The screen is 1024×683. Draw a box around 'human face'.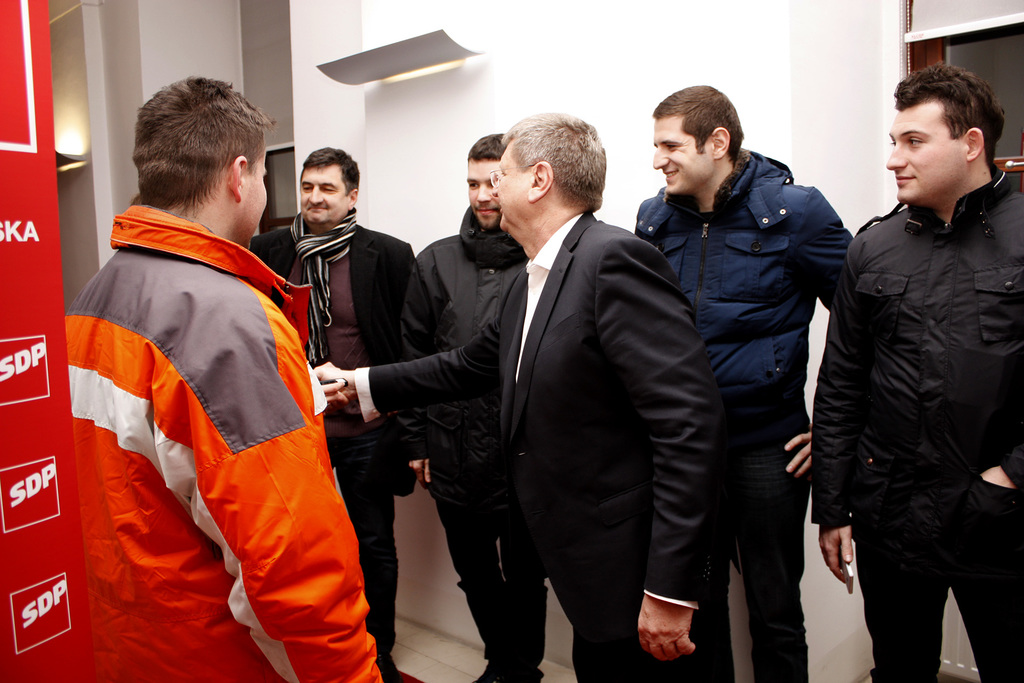
644, 105, 713, 202.
